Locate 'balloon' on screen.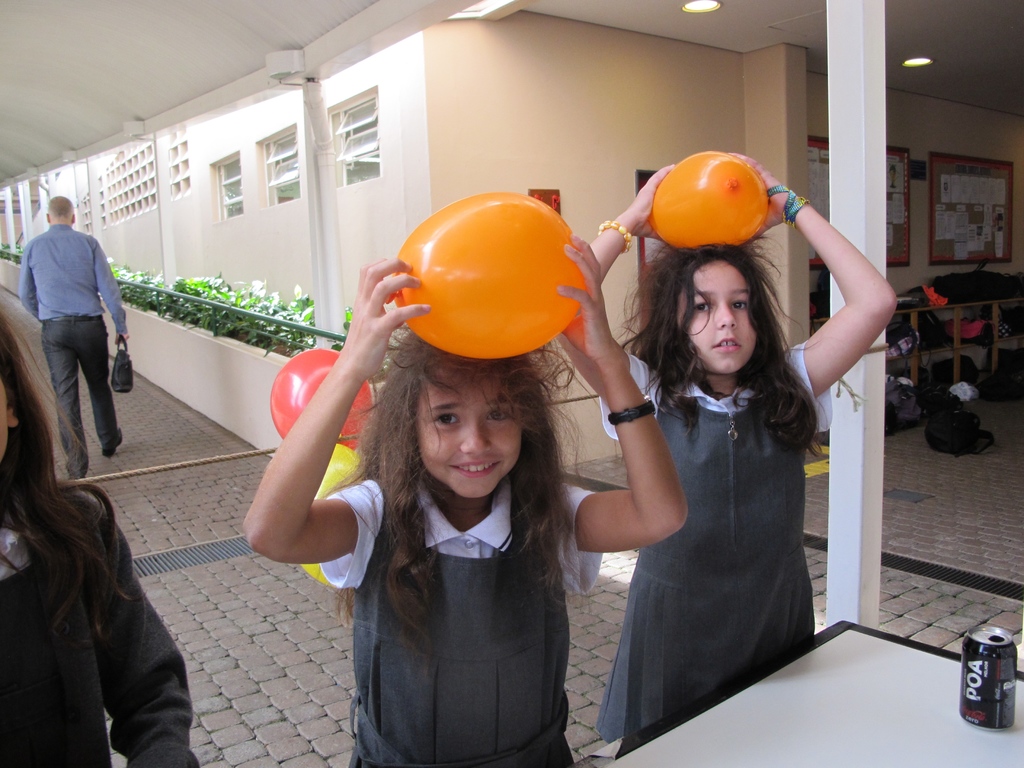
On screen at 269 346 374 447.
